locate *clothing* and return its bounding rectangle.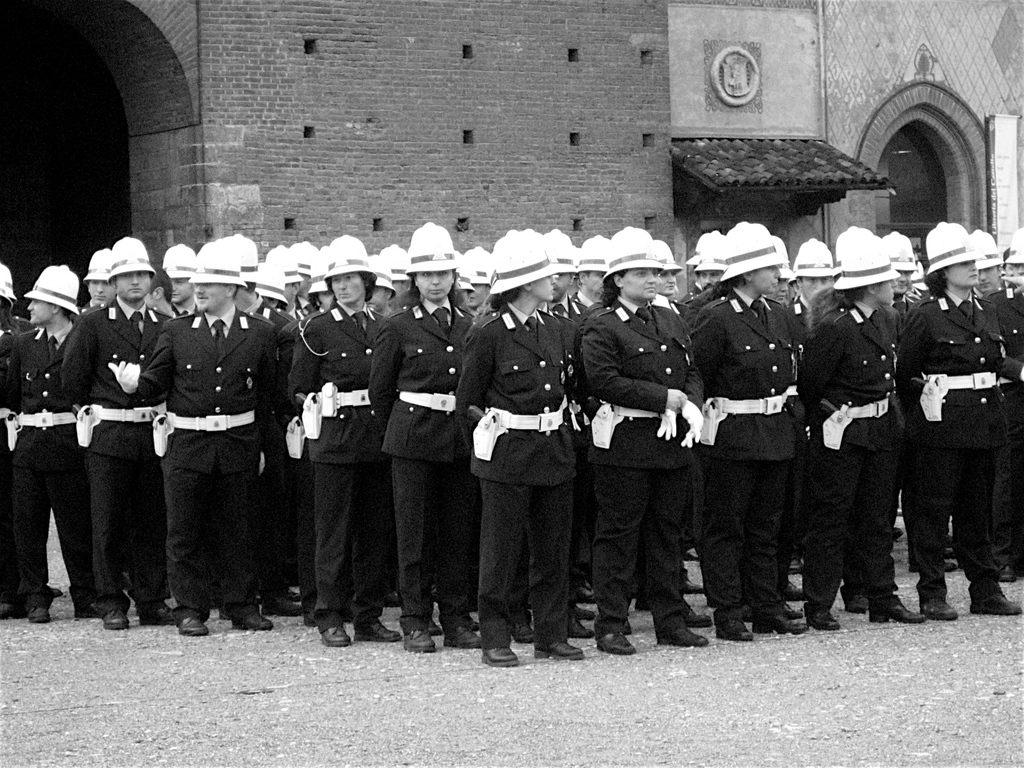
x1=991, y1=273, x2=1023, y2=570.
